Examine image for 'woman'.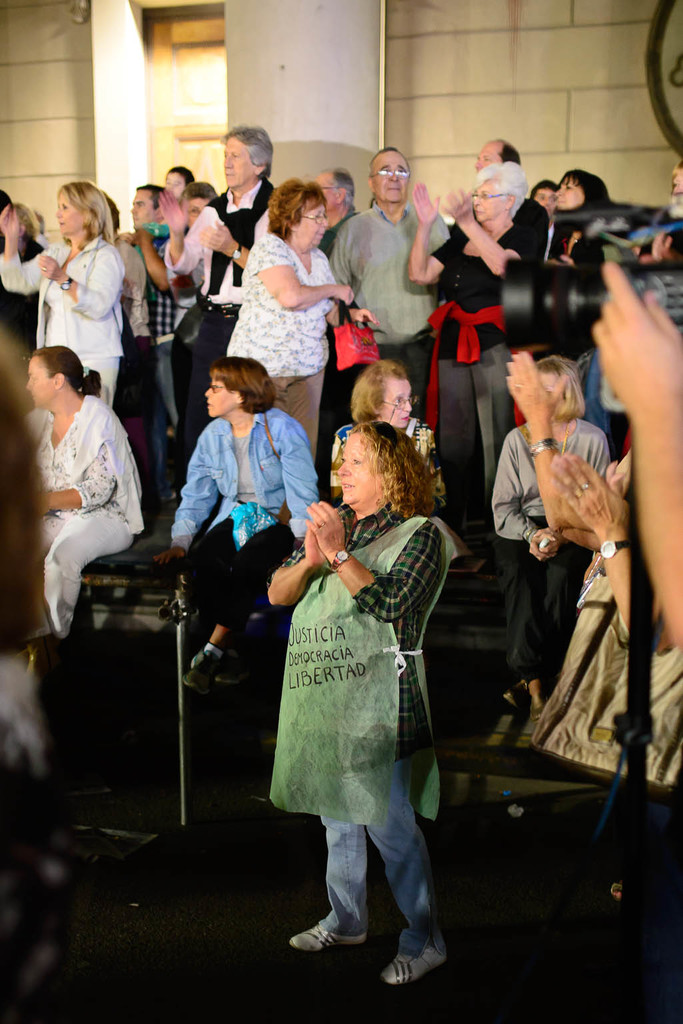
Examination result: pyautogui.locateOnScreen(333, 349, 431, 510).
